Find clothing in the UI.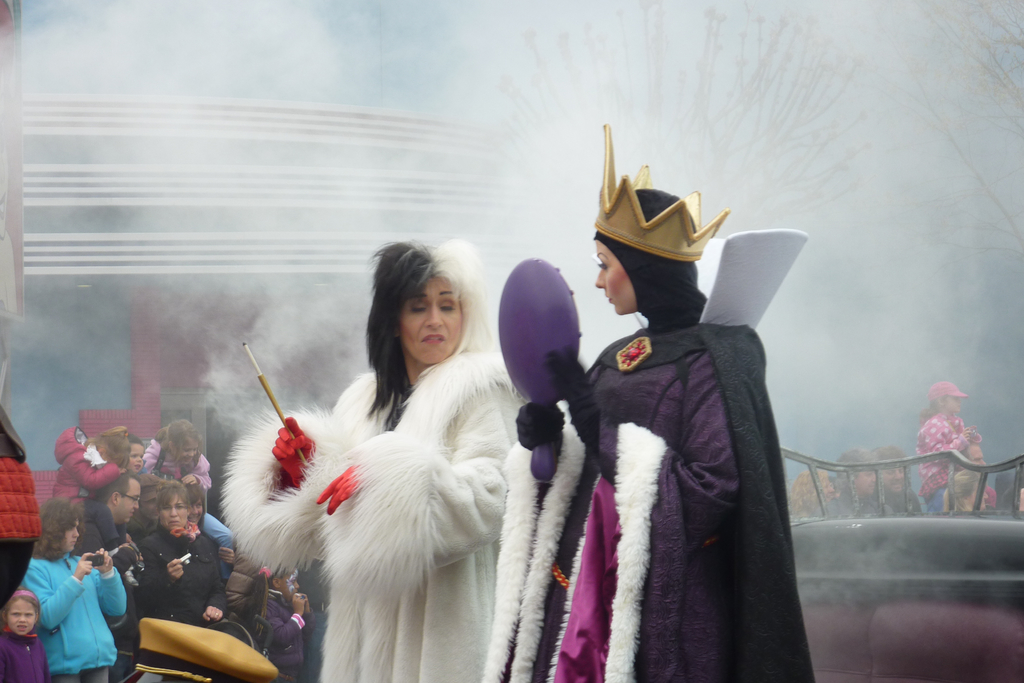
UI element at 919, 419, 961, 527.
